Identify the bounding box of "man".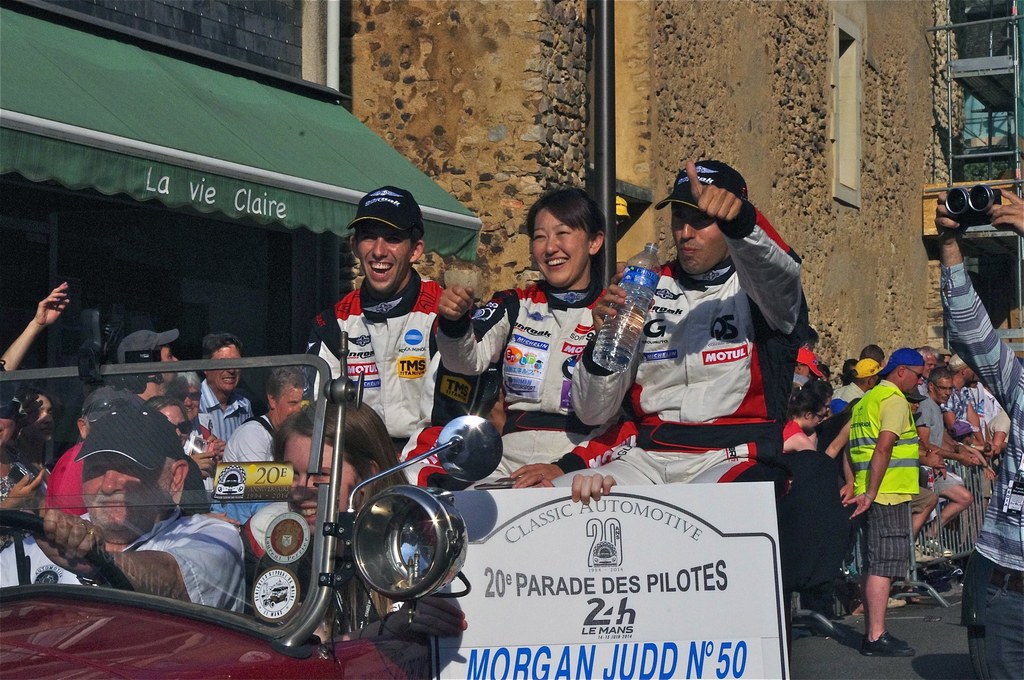
(0,396,250,617).
